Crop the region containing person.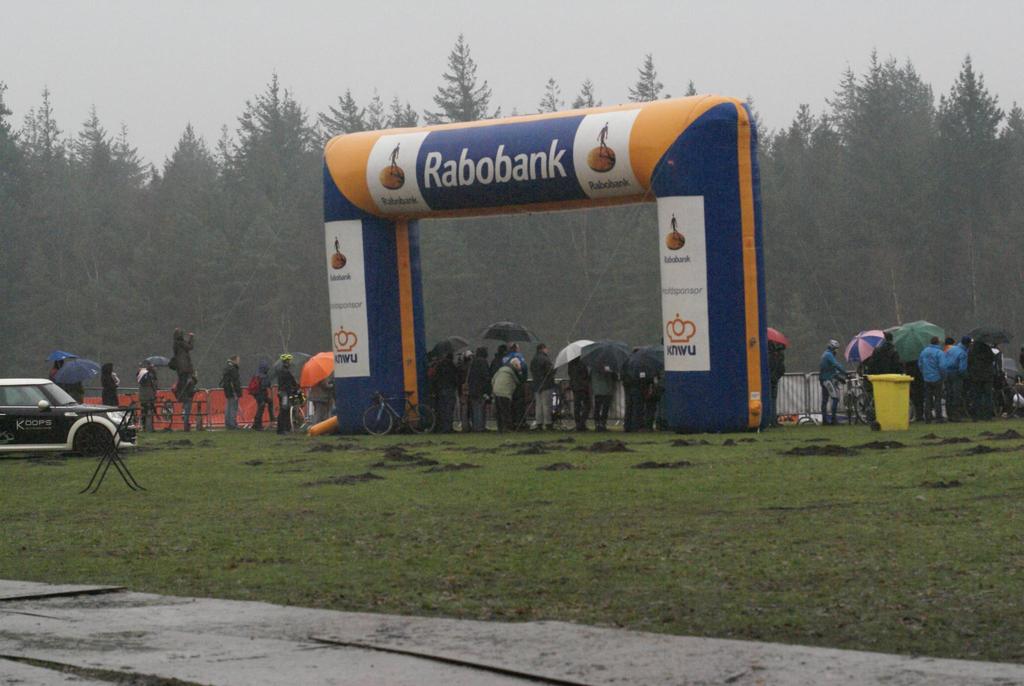
Crop region: 267:343:328:424.
